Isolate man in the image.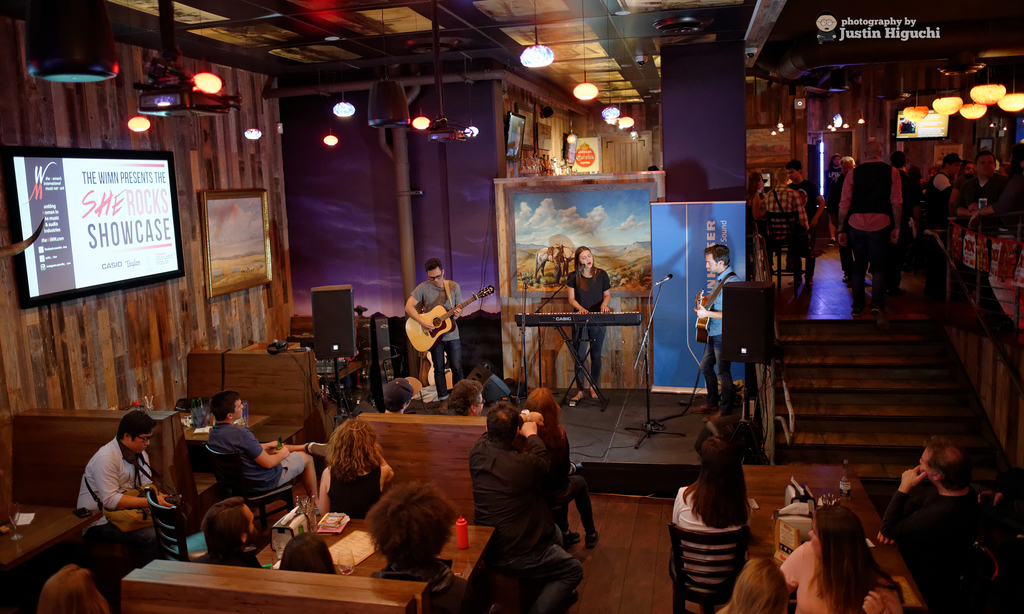
Isolated region: crop(463, 383, 572, 610).
